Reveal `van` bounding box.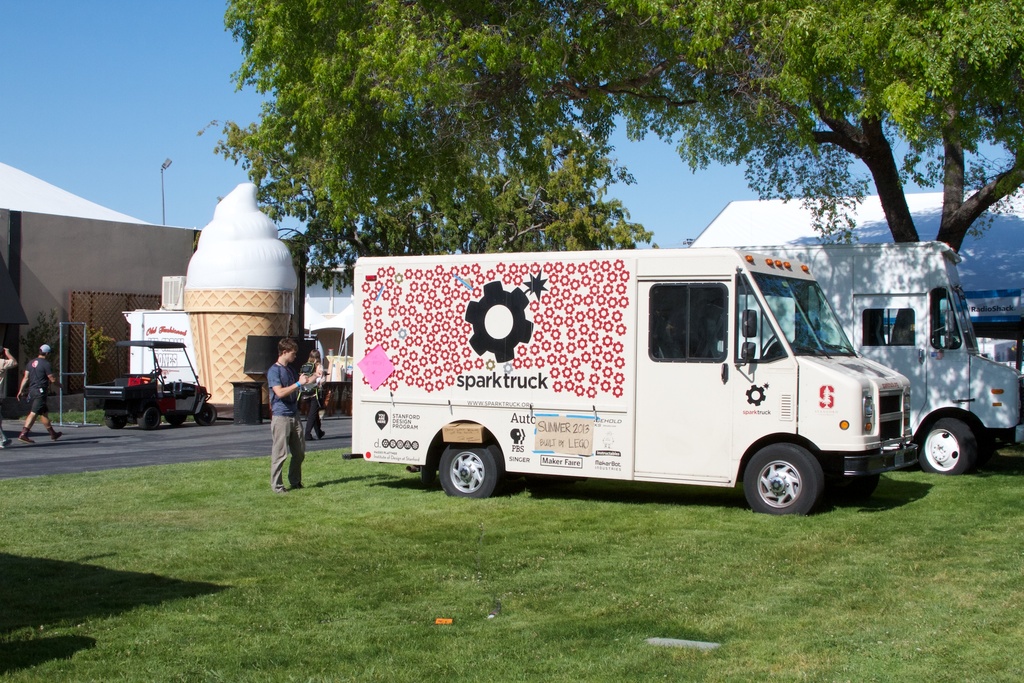
Revealed: {"left": 697, "top": 236, "right": 1023, "bottom": 475}.
